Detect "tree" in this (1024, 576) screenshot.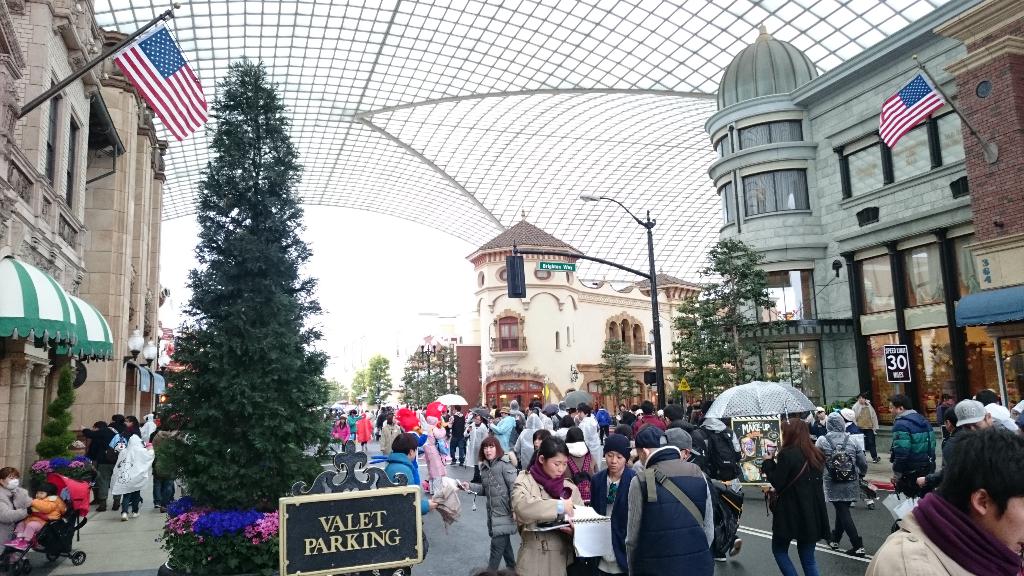
Detection: <bbox>147, 53, 343, 575</bbox>.
